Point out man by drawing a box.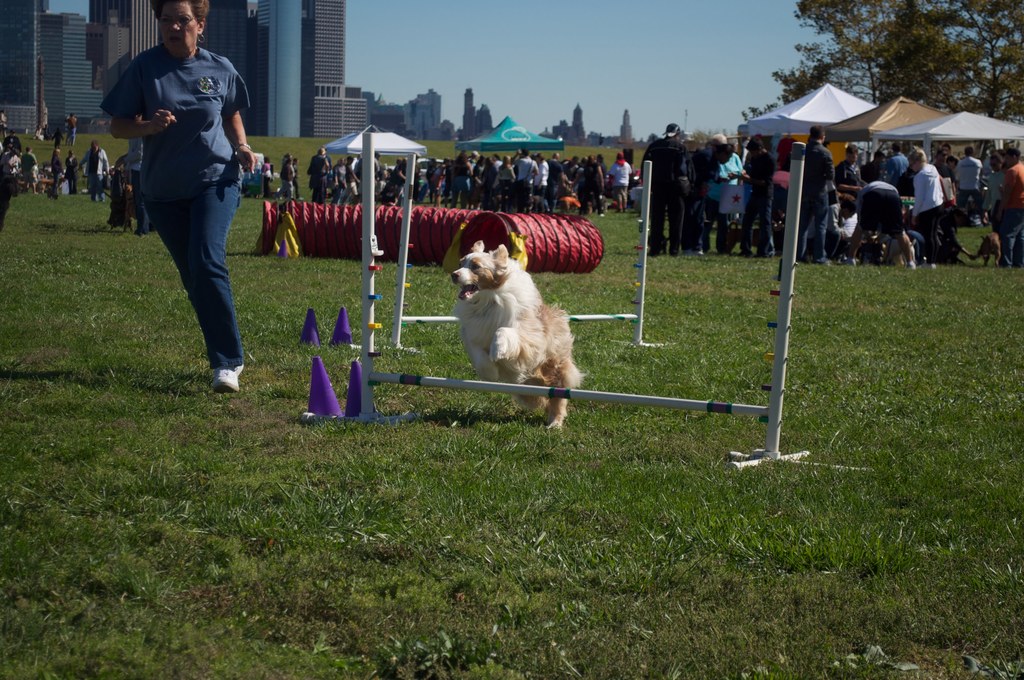
[left=878, top=138, right=908, bottom=177].
